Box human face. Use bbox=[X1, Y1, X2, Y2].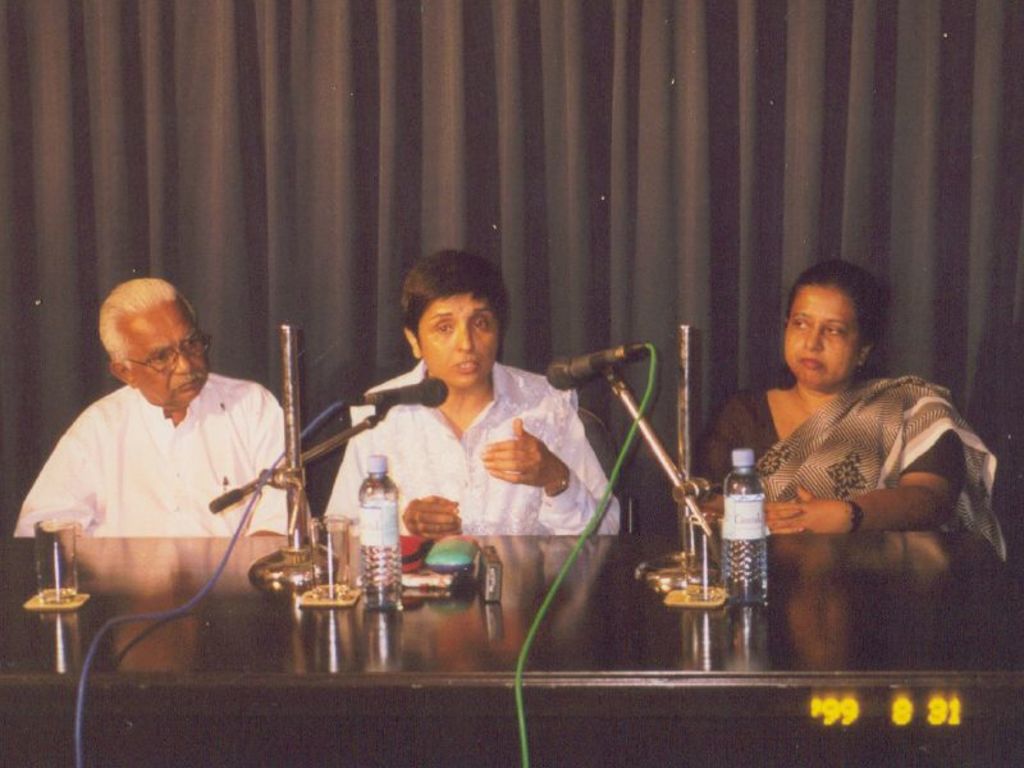
bbox=[782, 280, 852, 385].
